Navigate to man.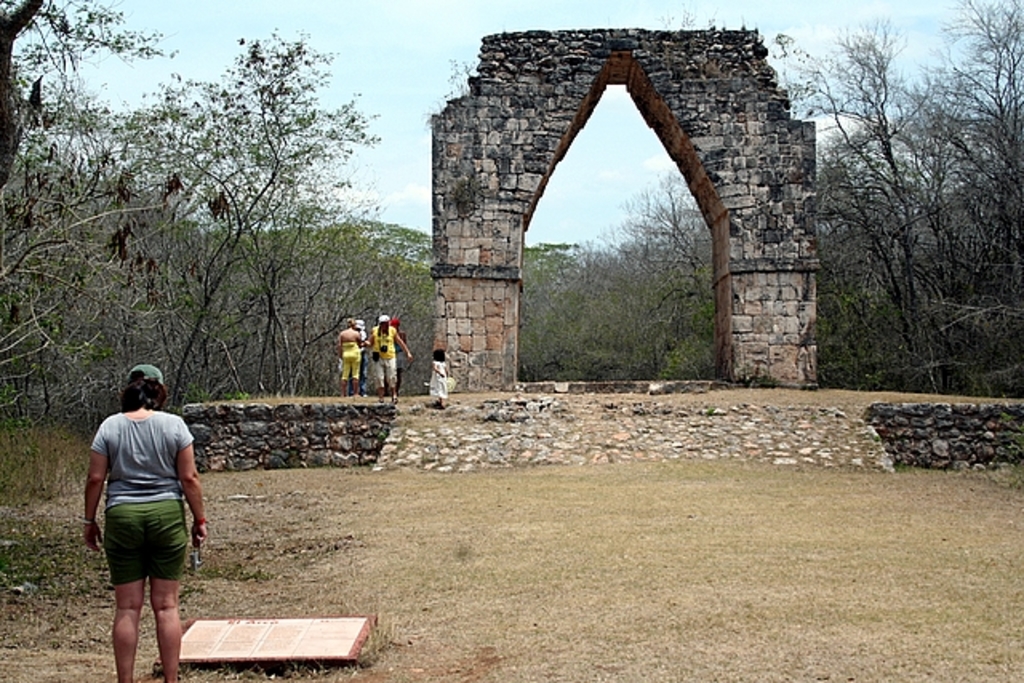
Navigation target: BBox(78, 361, 200, 675).
